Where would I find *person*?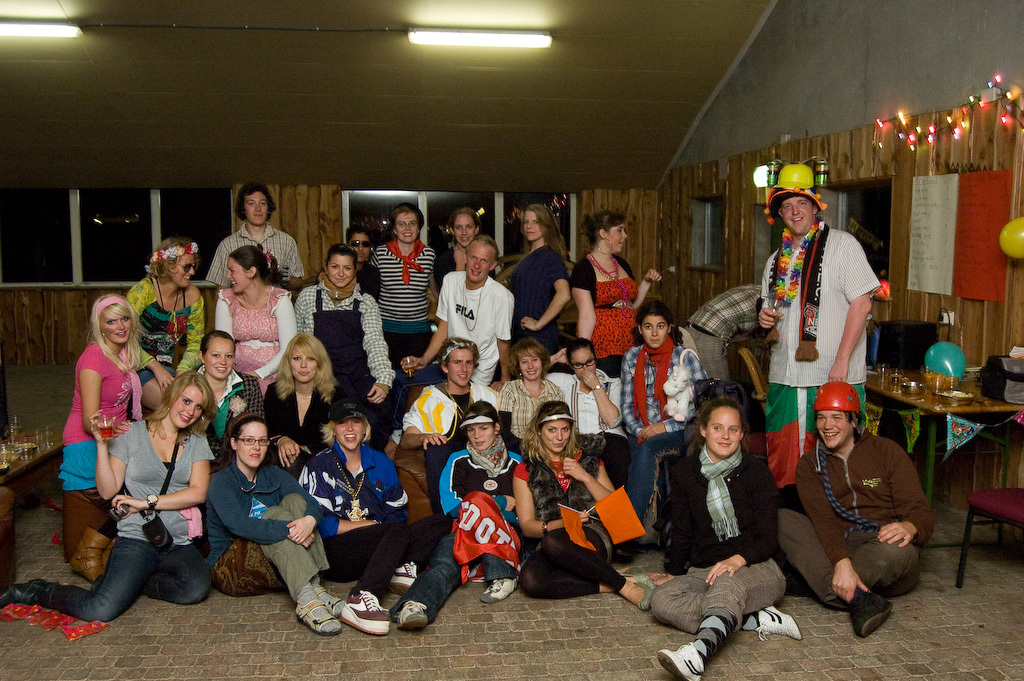
At (129, 239, 206, 412).
